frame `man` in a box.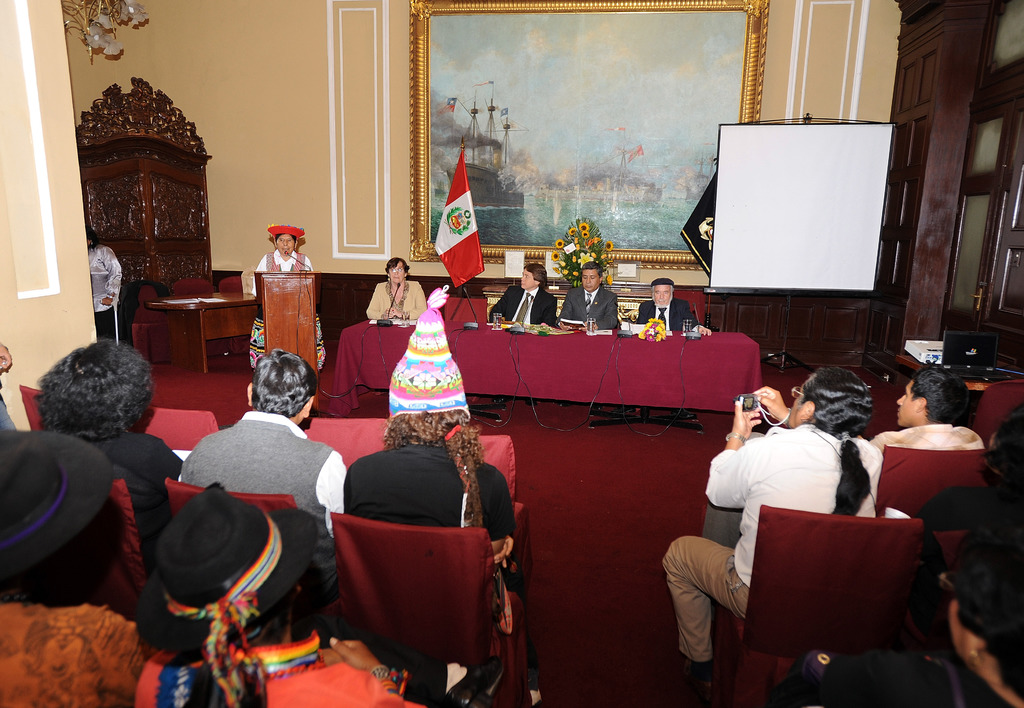
<bbox>552, 251, 609, 329</bbox>.
